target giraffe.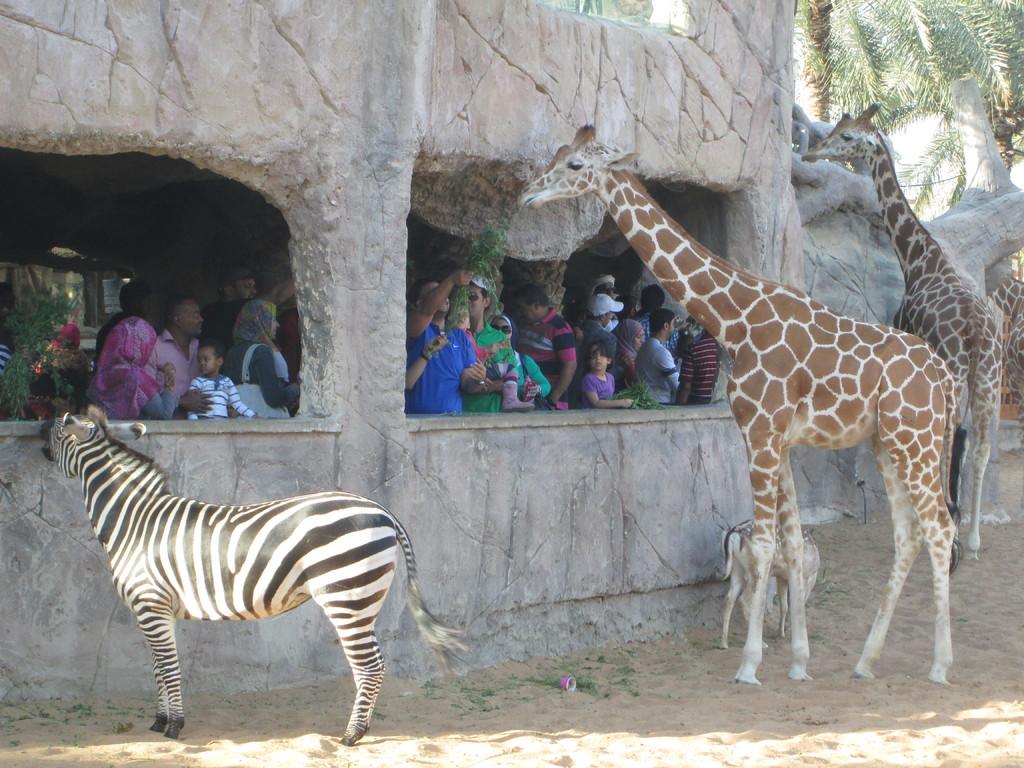
Target region: (990,267,1023,454).
